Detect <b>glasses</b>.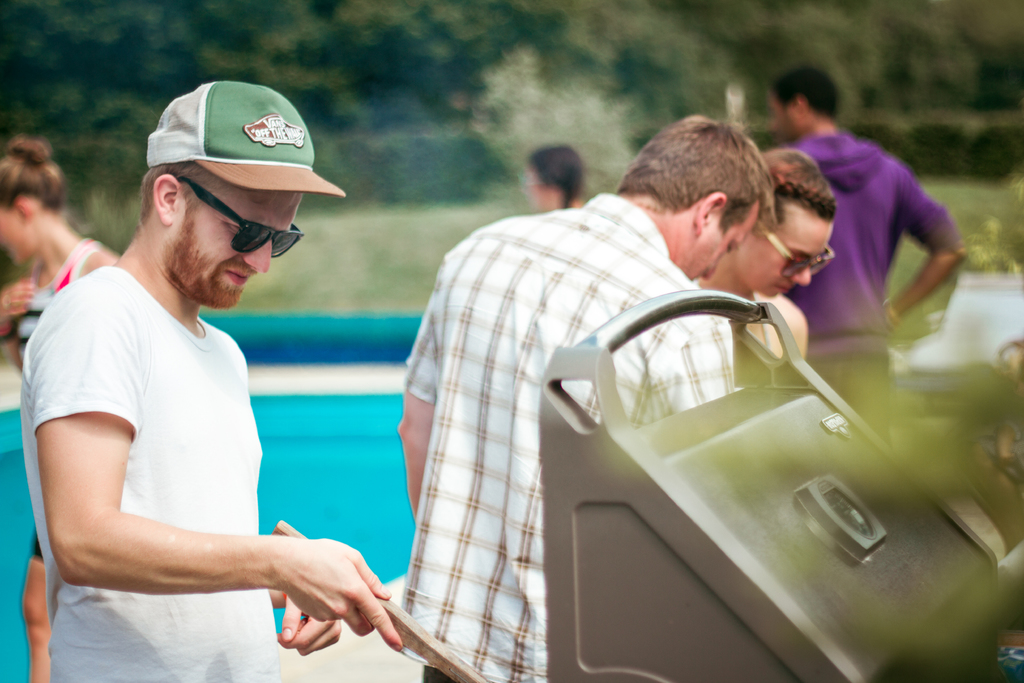
Detected at l=176, t=177, r=301, b=257.
